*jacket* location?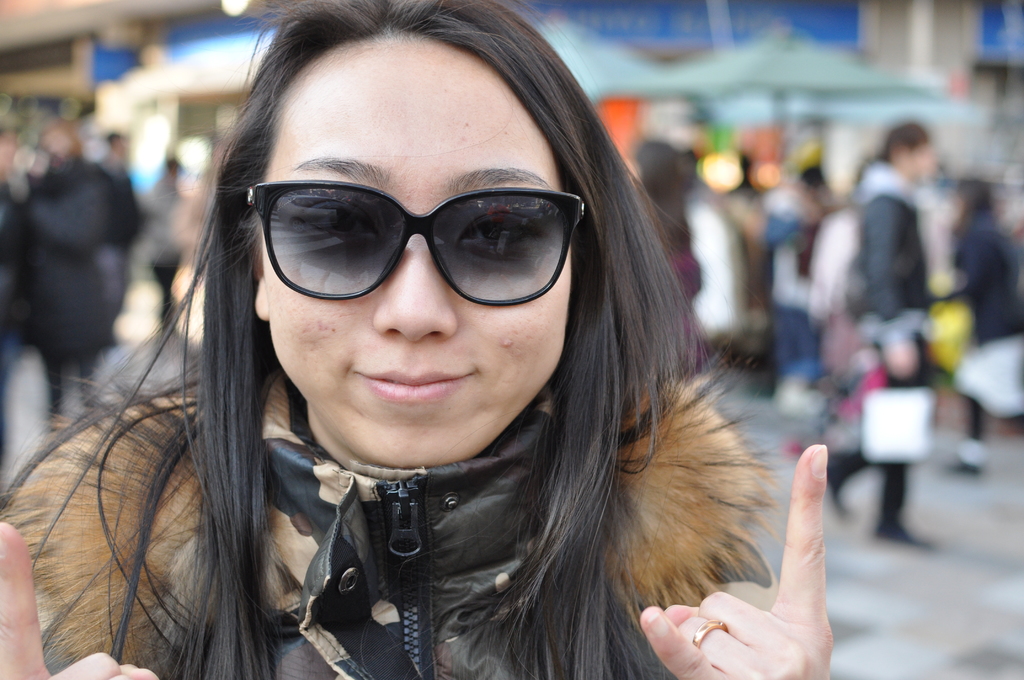
region(847, 156, 936, 313)
